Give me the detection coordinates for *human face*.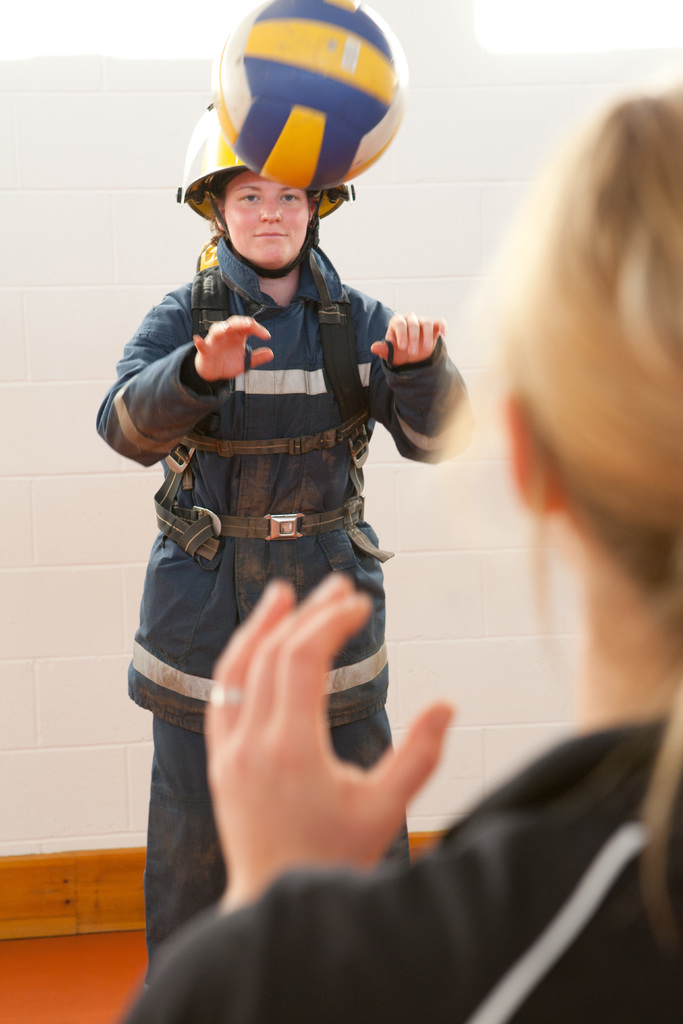
221,166,310,269.
